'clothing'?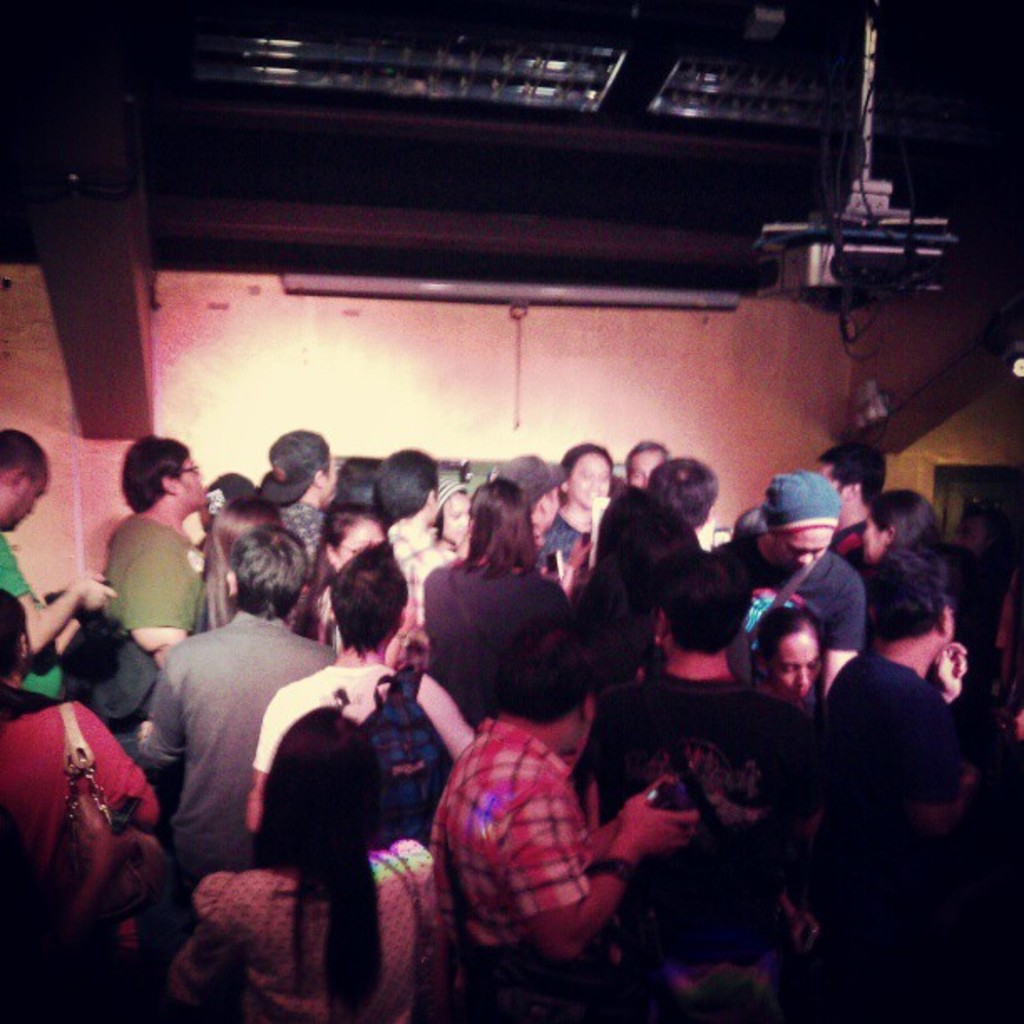
BBox(731, 552, 863, 666)
